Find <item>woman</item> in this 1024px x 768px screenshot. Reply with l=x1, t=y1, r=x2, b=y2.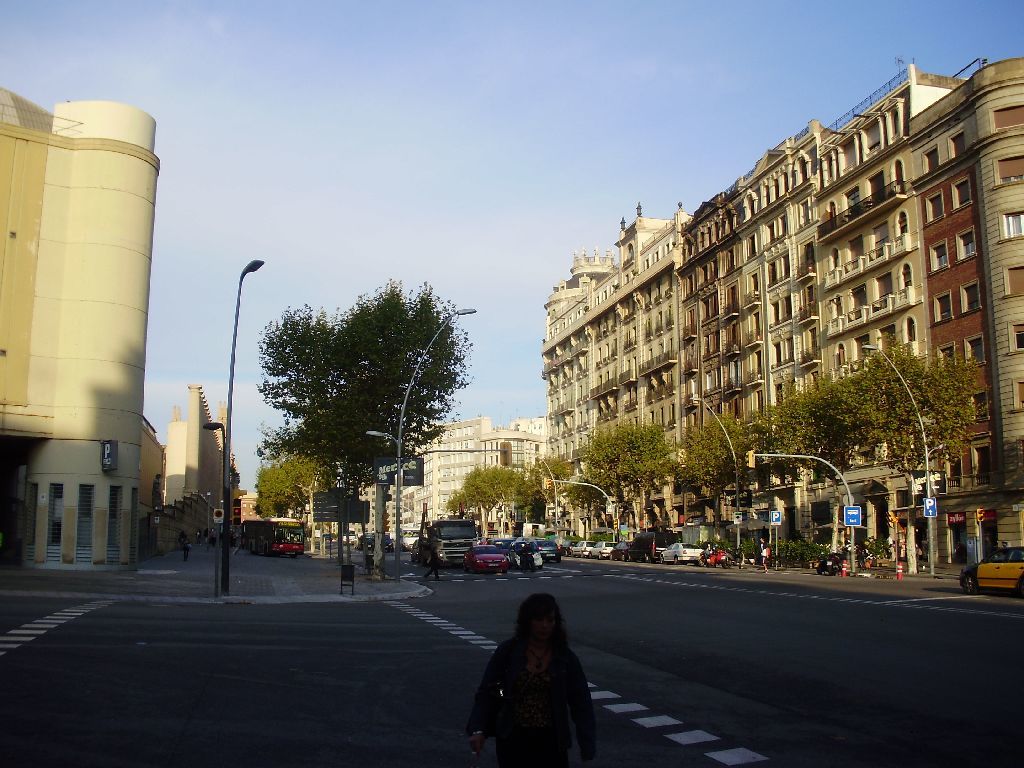
l=446, t=590, r=603, b=764.
